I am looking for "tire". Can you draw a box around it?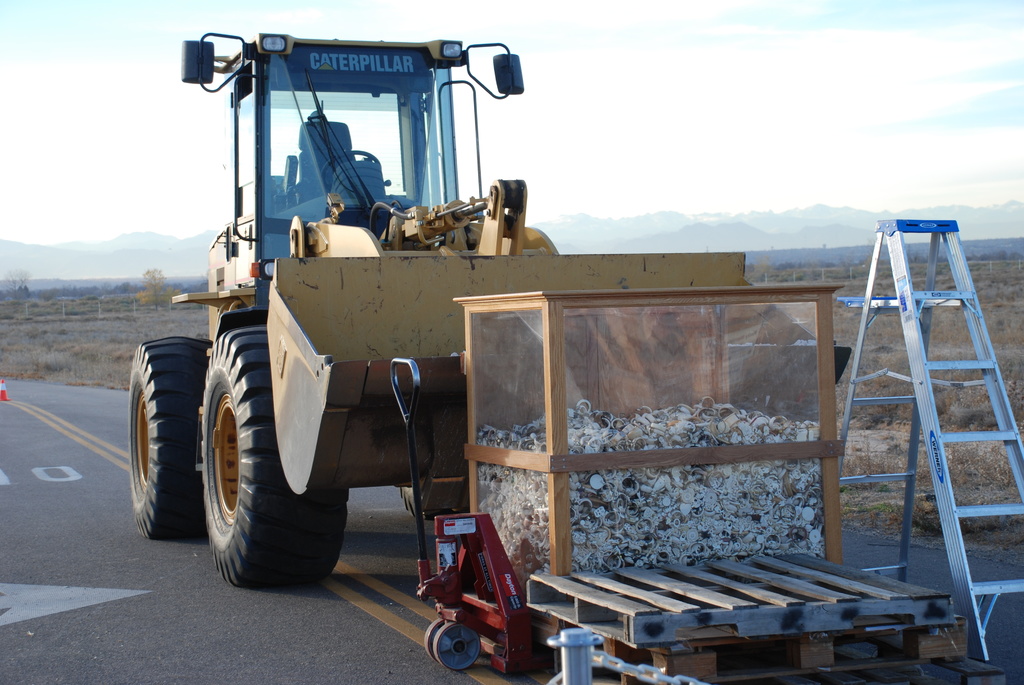
Sure, the bounding box is x1=145, y1=332, x2=335, y2=595.
